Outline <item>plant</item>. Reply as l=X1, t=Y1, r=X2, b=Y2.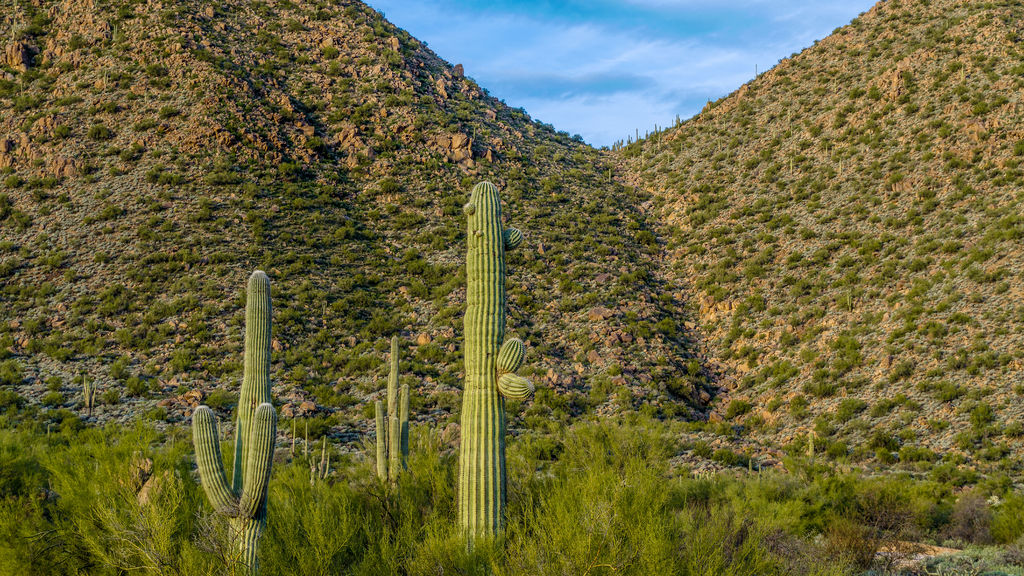
l=0, t=251, r=26, b=282.
